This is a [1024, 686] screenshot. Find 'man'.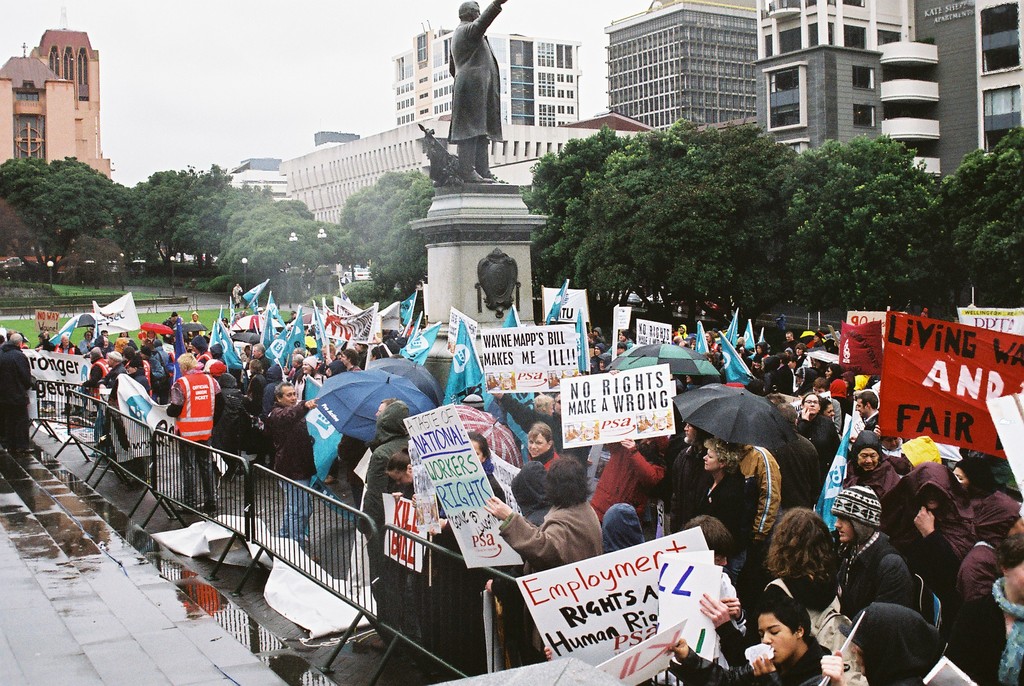
Bounding box: x1=490 y1=389 x2=588 y2=455.
